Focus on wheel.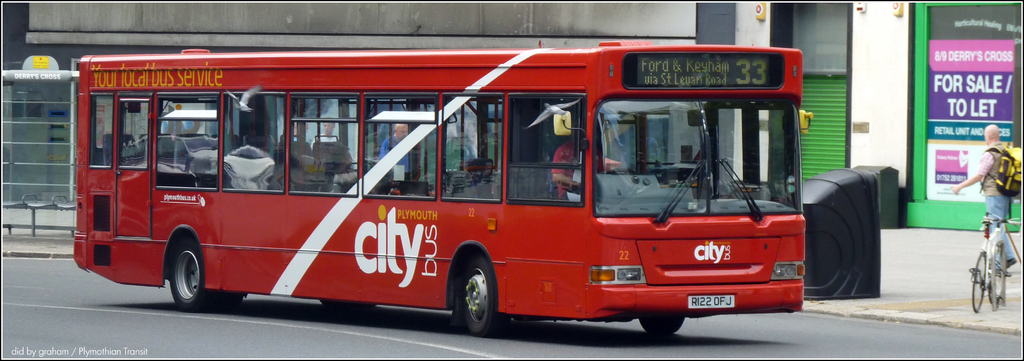
Focused at <bbox>444, 262, 497, 338</bbox>.
